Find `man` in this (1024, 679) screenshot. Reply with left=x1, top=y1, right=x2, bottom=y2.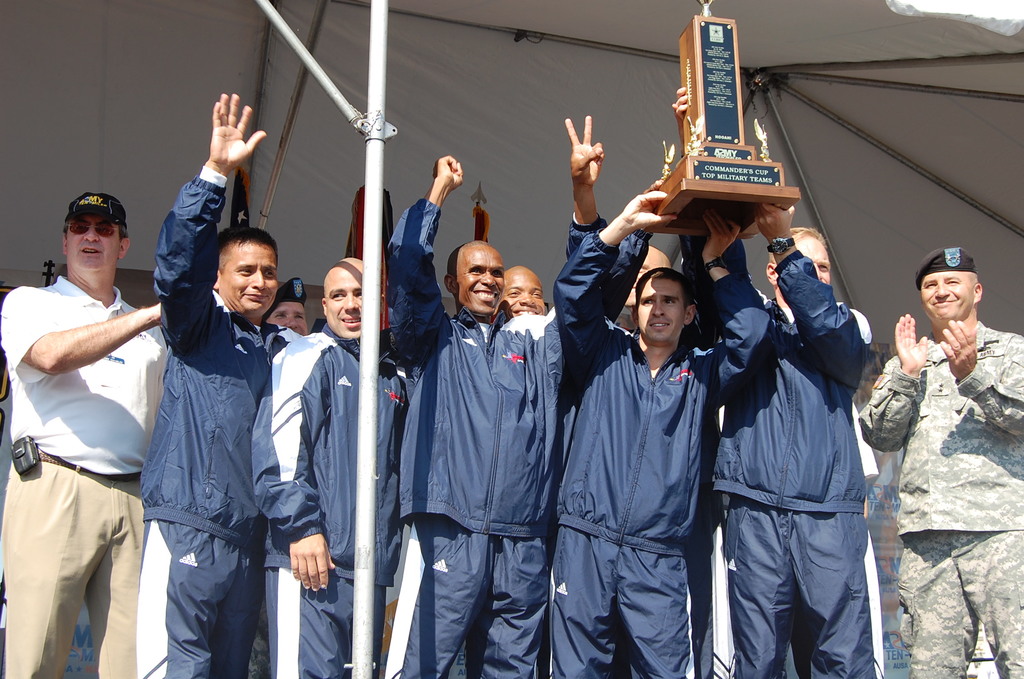
left=383, top=152, right=664, bottom=678.
